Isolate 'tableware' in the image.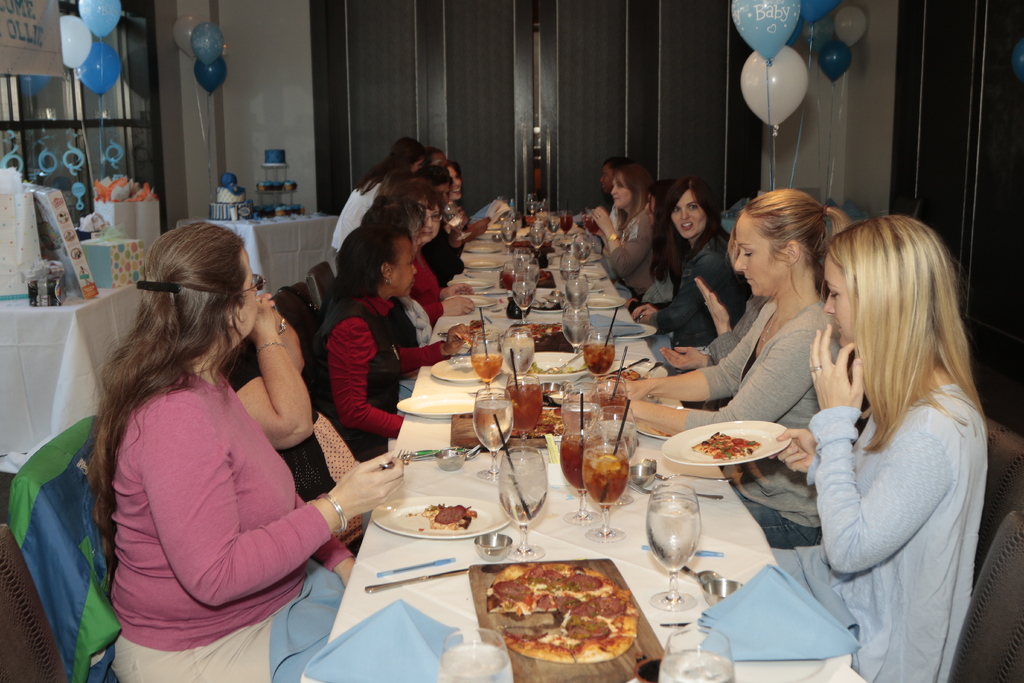
Isolated region: rect(658, 629, 735, 682).
